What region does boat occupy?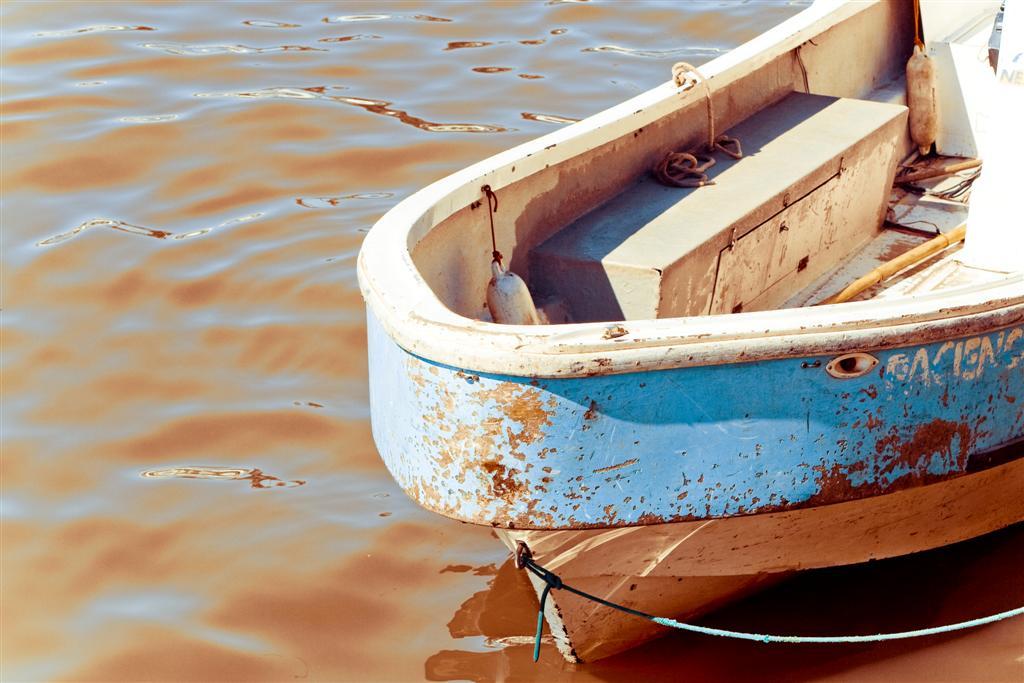
354:0:1023:662.
